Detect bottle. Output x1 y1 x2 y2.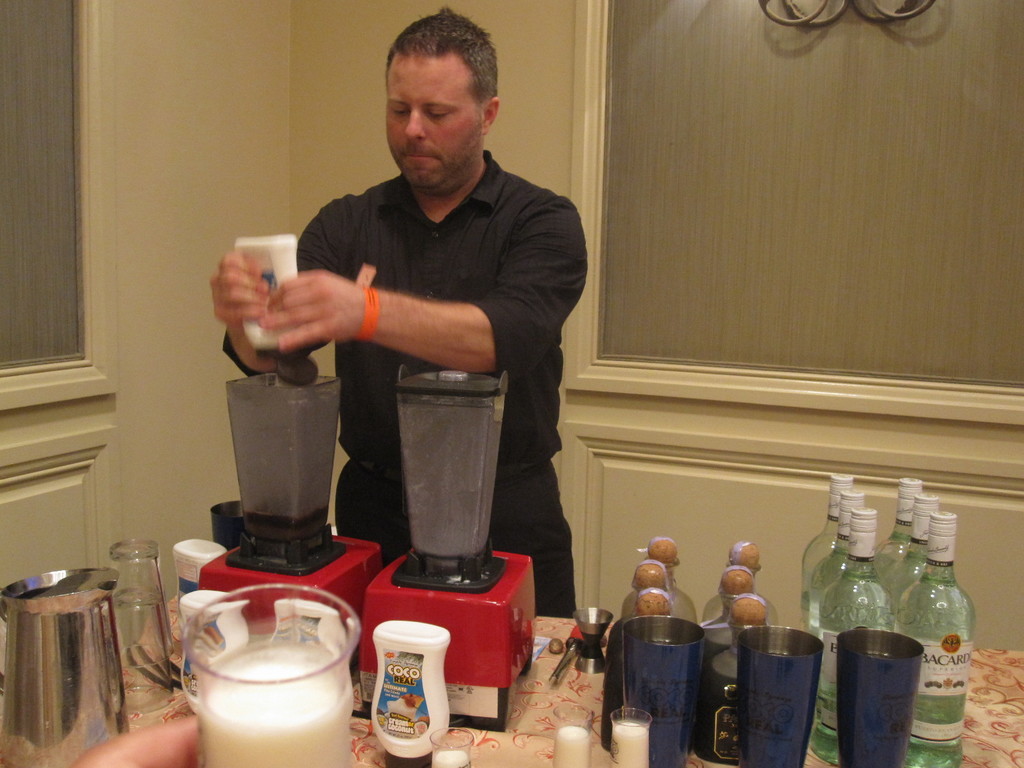
876 467 927 606.
